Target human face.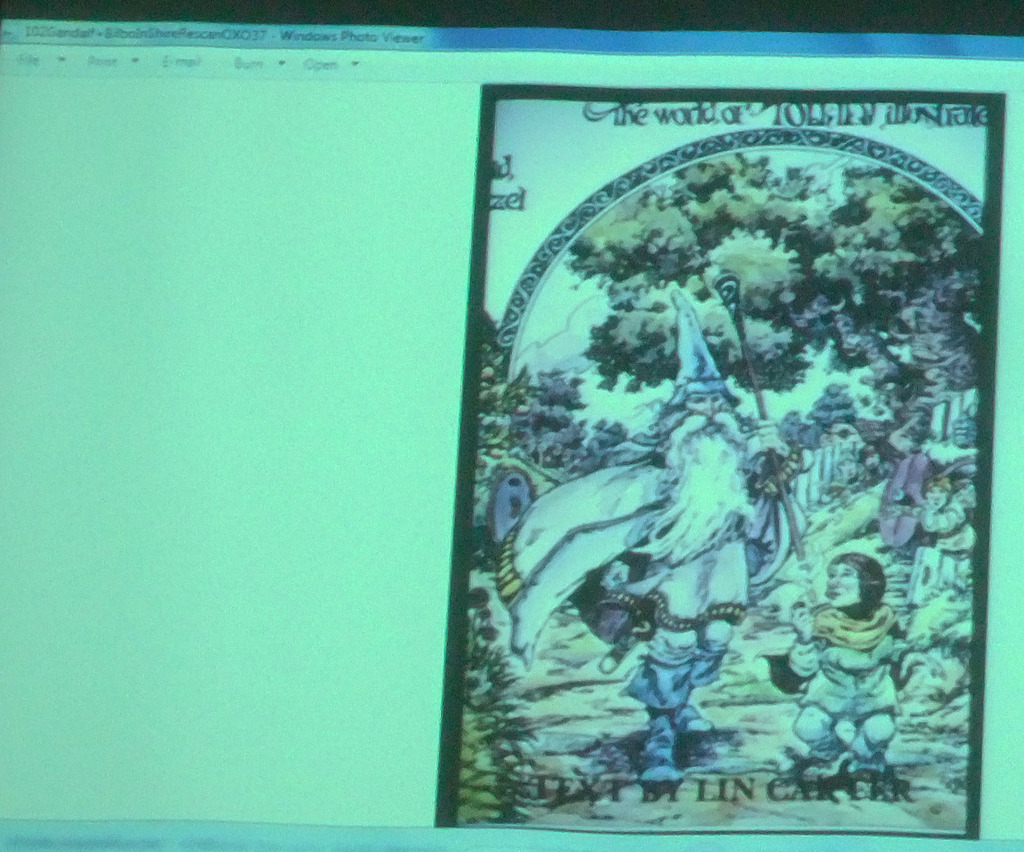
Target region: [x1=684, y1=389, x2=723, y2=414].
